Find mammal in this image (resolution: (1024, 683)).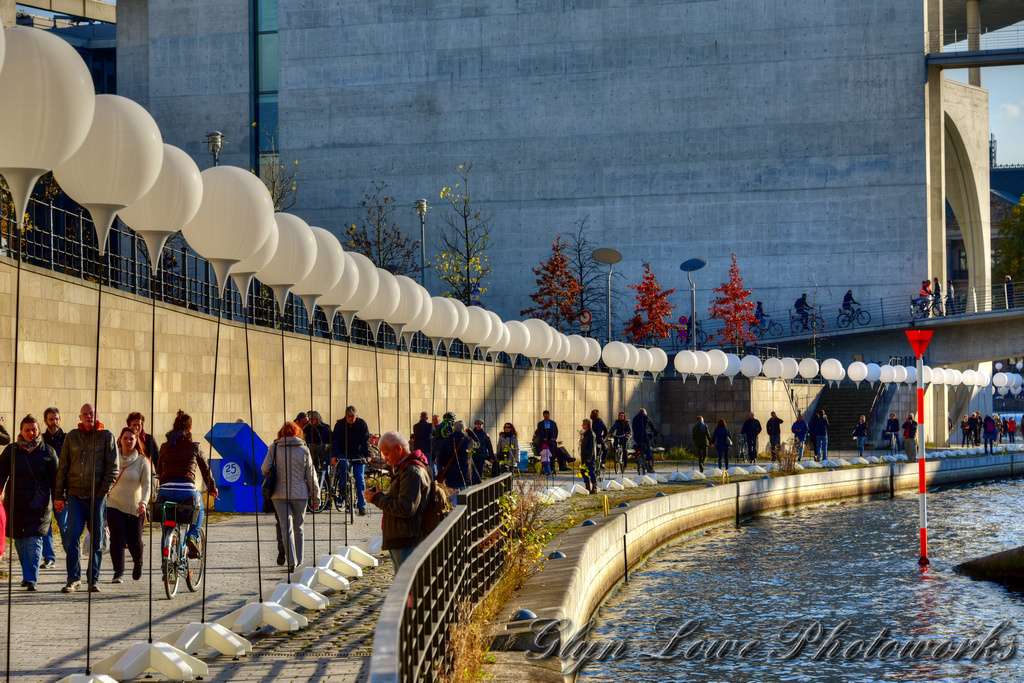
bbox=[533, 434, 574, 467].
